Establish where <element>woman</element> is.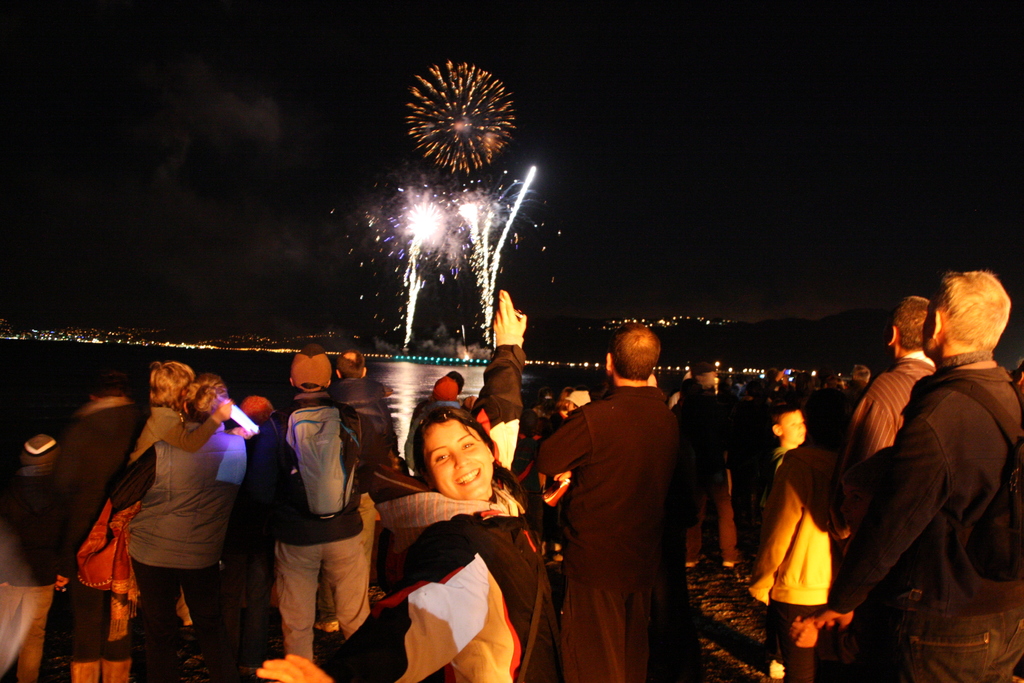
Established at locate(250, 291, 531, 682).
